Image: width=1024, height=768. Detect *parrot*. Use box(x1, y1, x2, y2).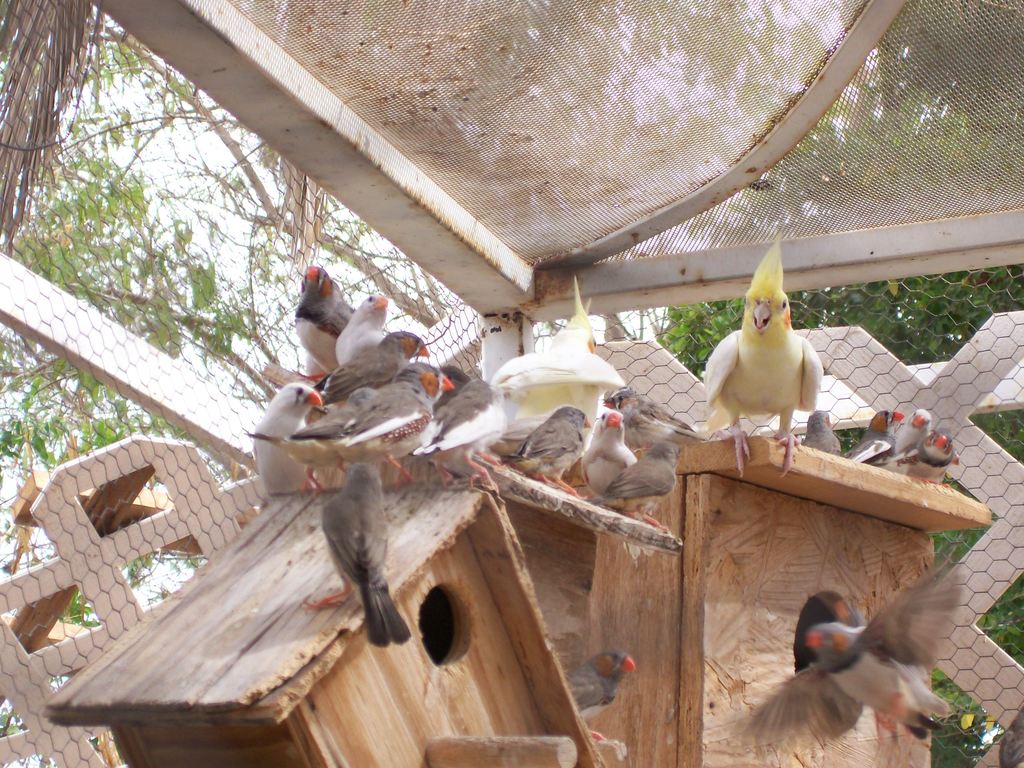
box(802, 409, 847, 451).
